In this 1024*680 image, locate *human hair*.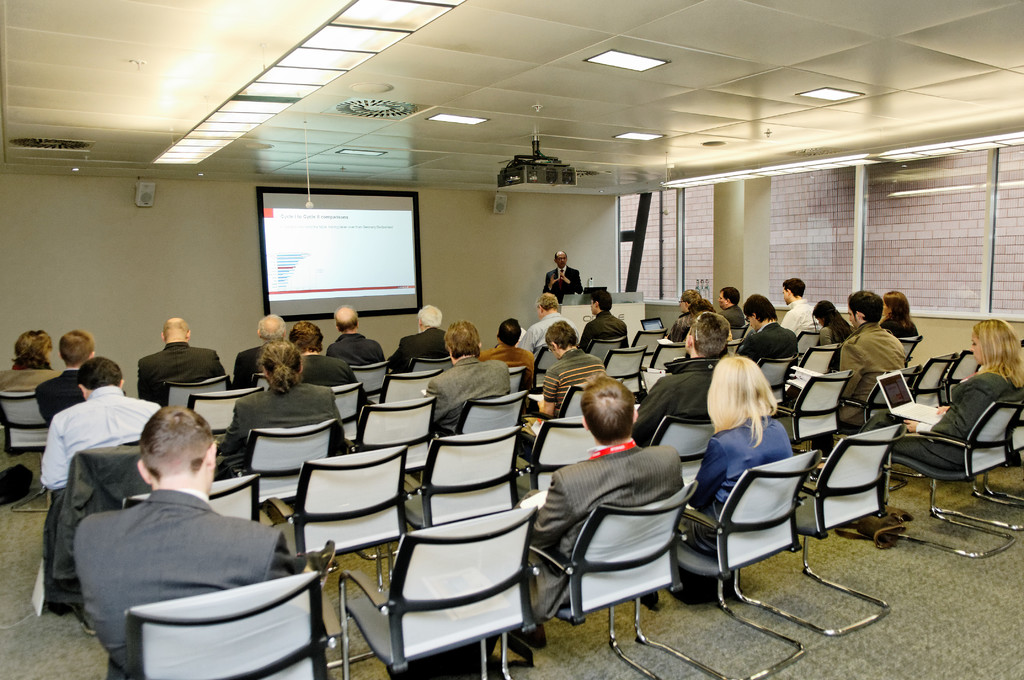
Bounding box: Rect(554, 250, 568, 263).
